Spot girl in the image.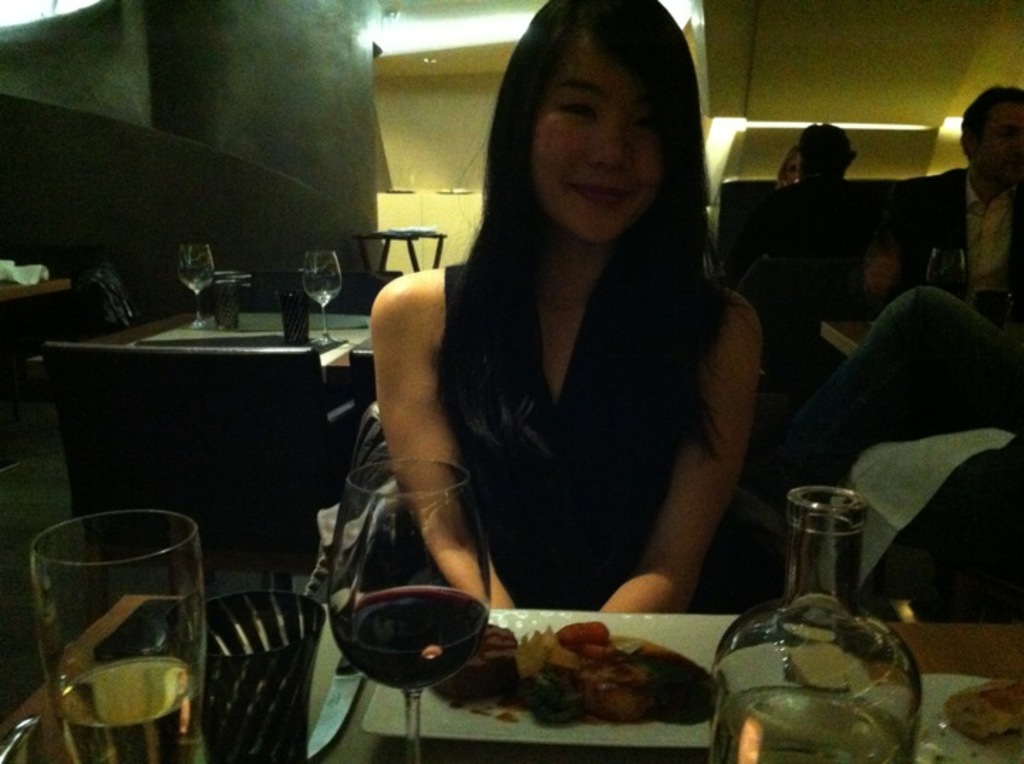
girl found at 373, 0, 759, 606.
